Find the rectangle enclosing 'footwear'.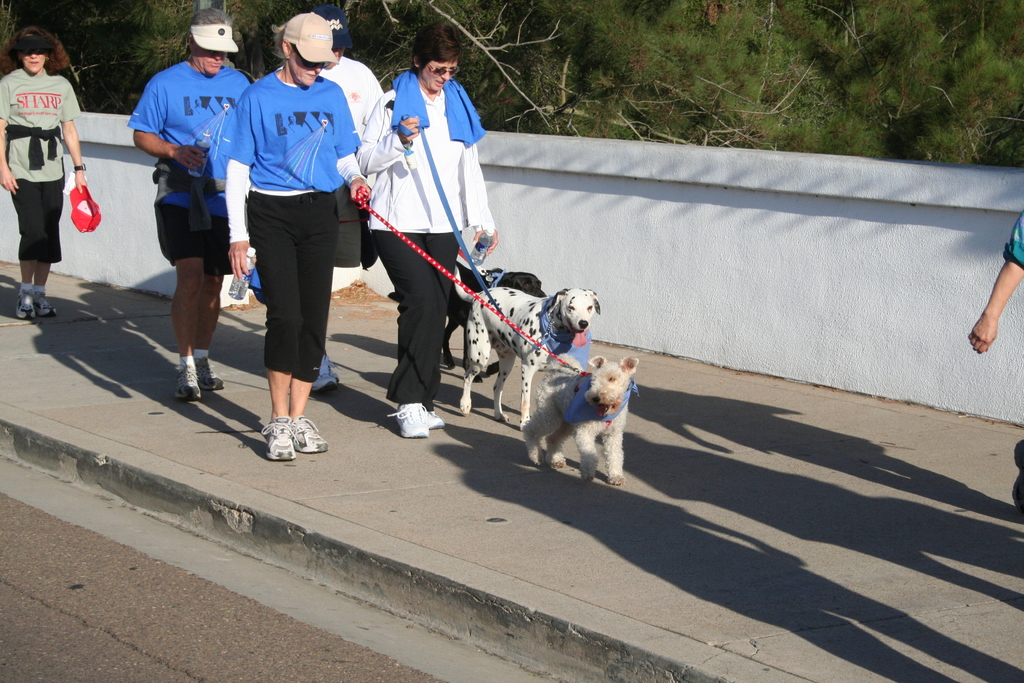
311:352:341:391.
